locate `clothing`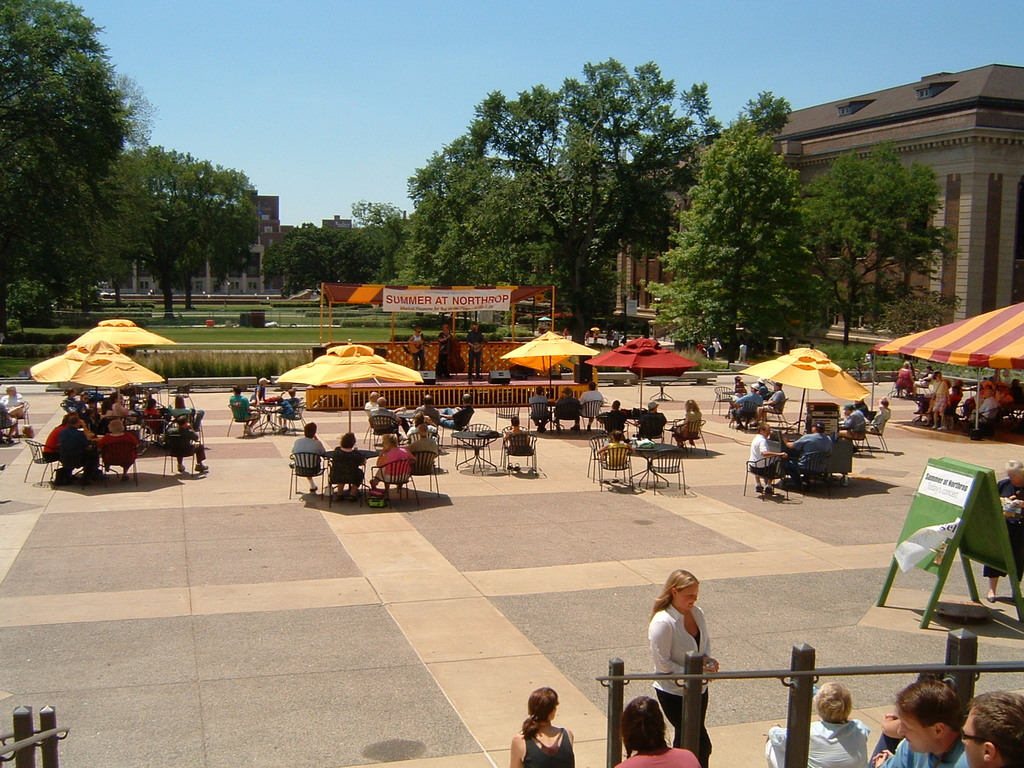
Rect(709, 333, 723, 356)
